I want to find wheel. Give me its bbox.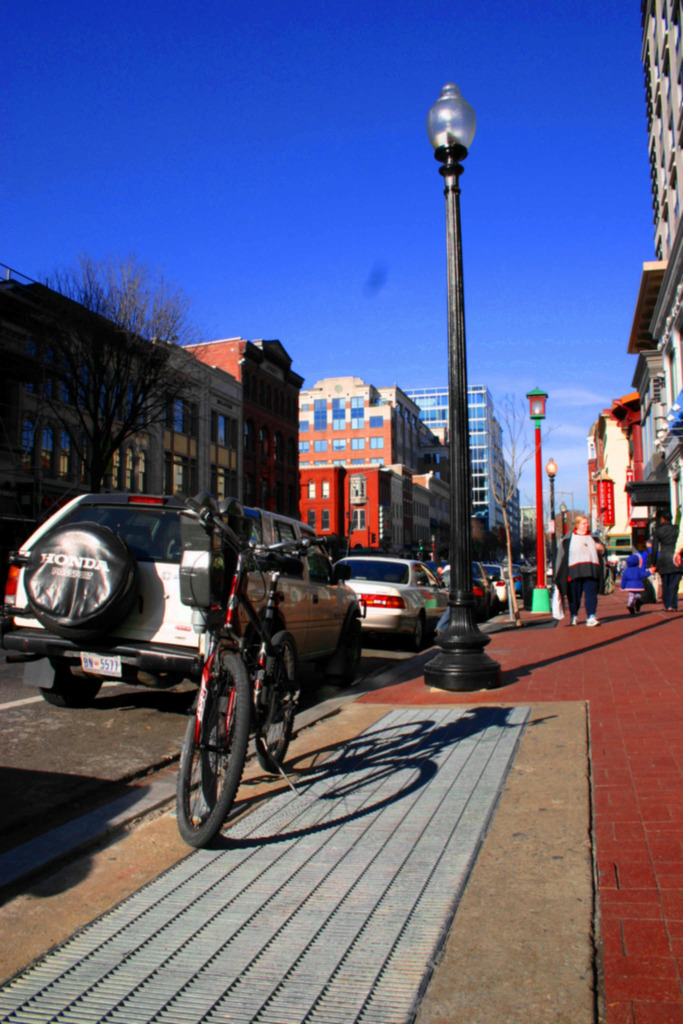
[left=249, top=626, right=305, bottom=774].
